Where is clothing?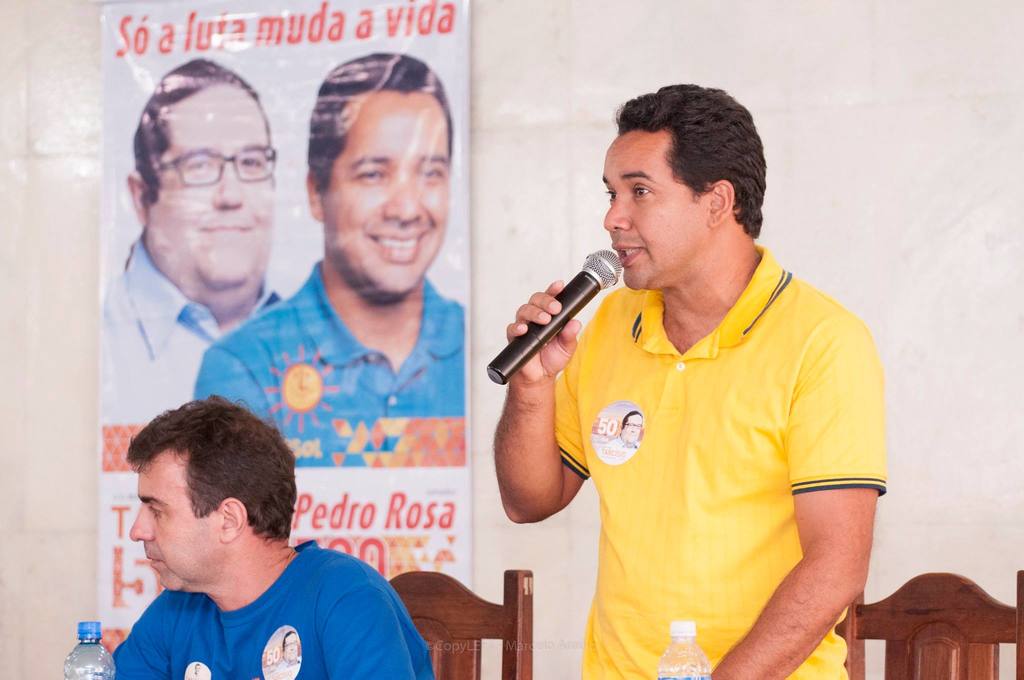
x1=104 y1=534 x2=439 y2=679.
